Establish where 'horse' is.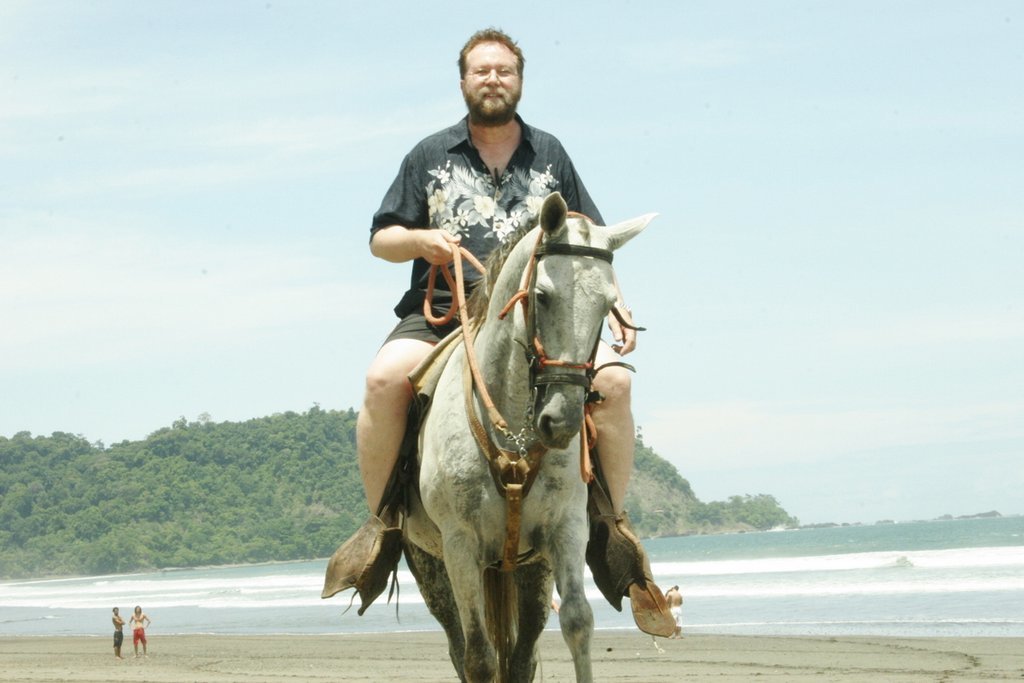
Established at pyautogui.locateOnScreen(393, 187, 663, 682).
